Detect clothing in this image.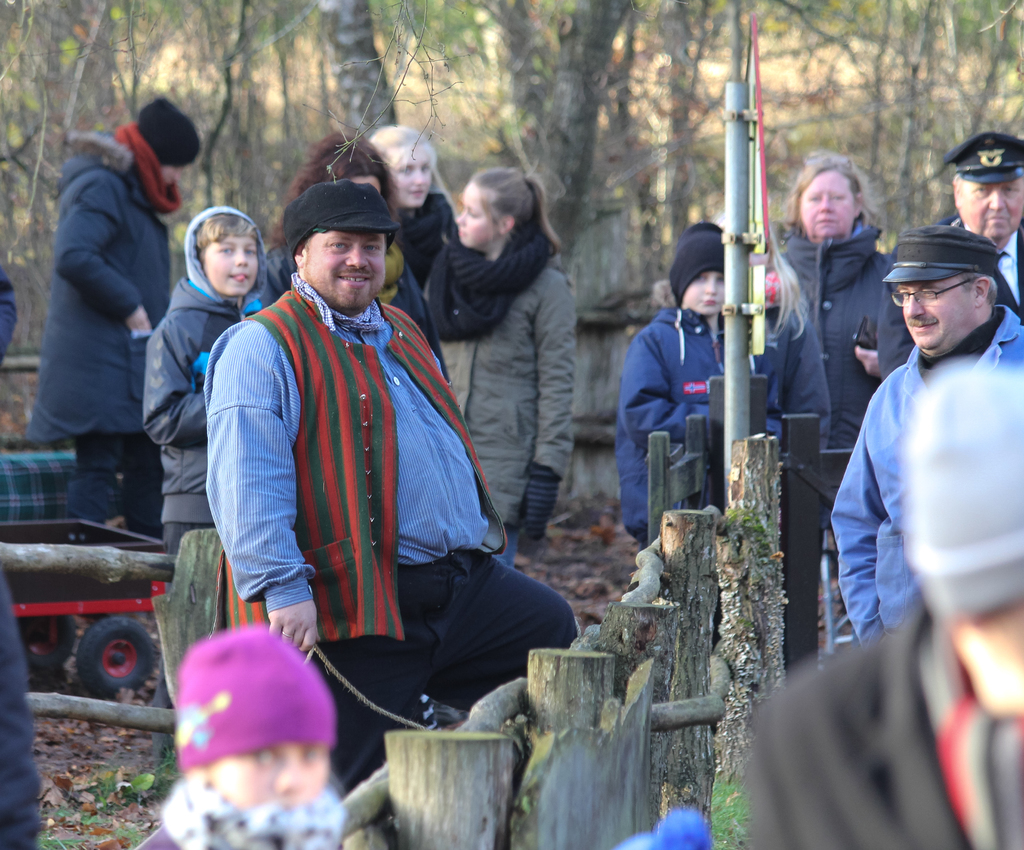
Detection: bbox(829, 309, 1023, 645).
